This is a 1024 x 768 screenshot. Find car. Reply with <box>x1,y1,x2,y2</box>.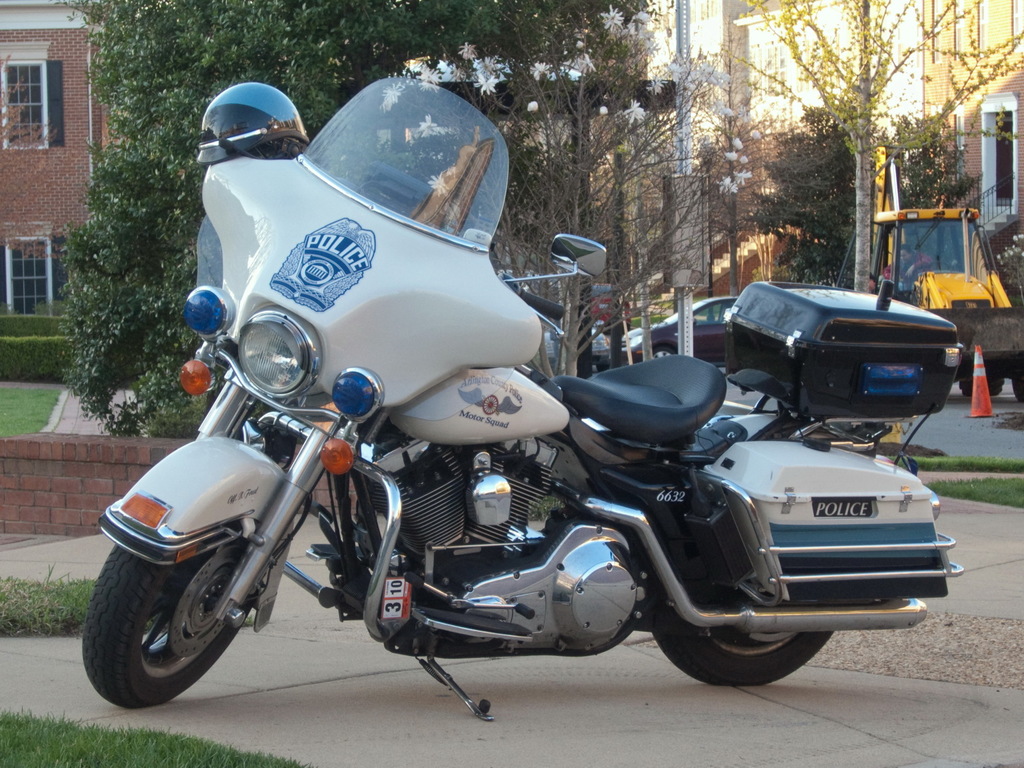
<box>616,299,737,368</box>.
